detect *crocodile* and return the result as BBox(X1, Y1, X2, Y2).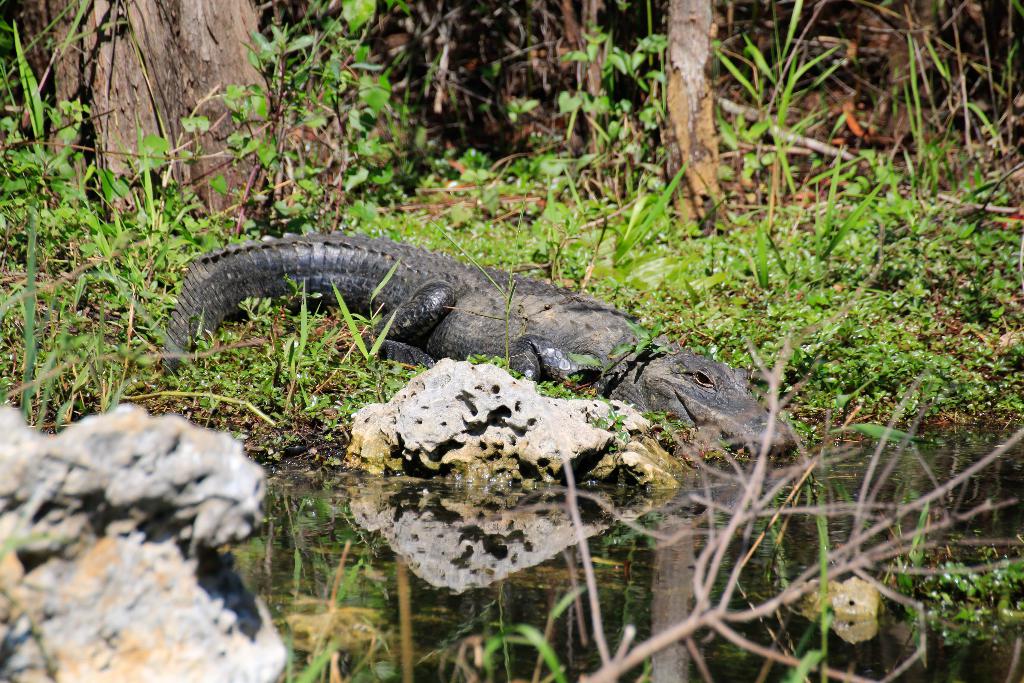
BBox(163, 228, 804, 457).
